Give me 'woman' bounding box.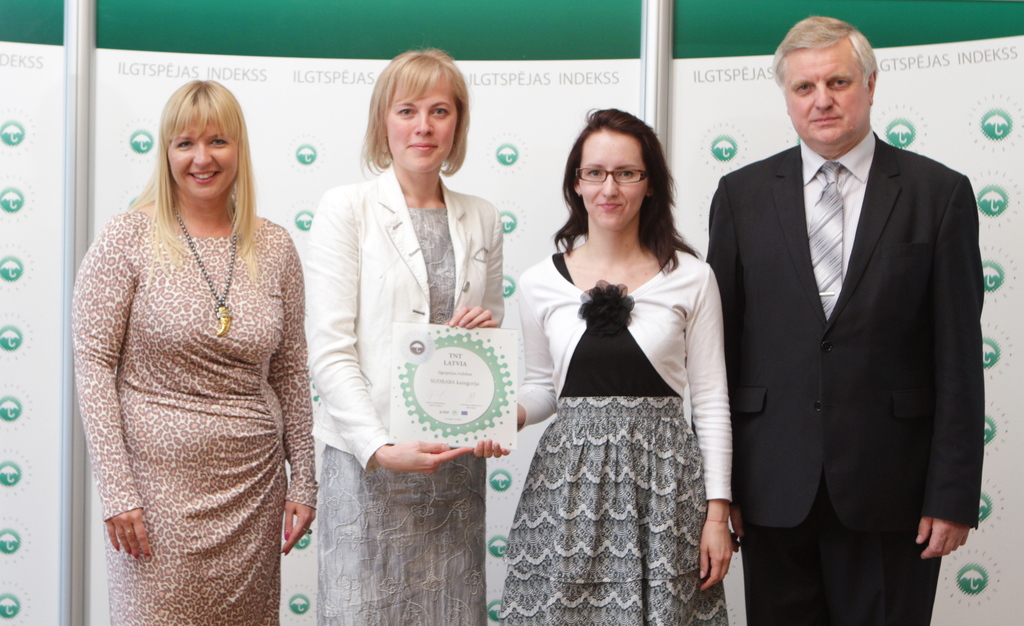
<region>515, 107, 717, 625</region>.
